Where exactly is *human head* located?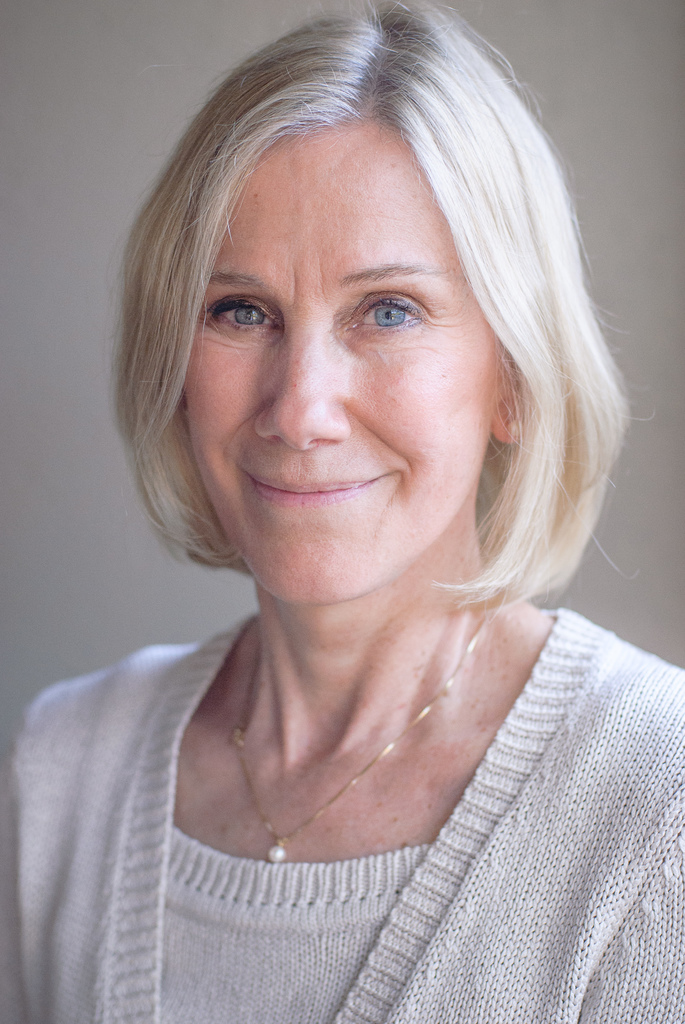
Its bounding box is crop(136, 25, 624, 606).
